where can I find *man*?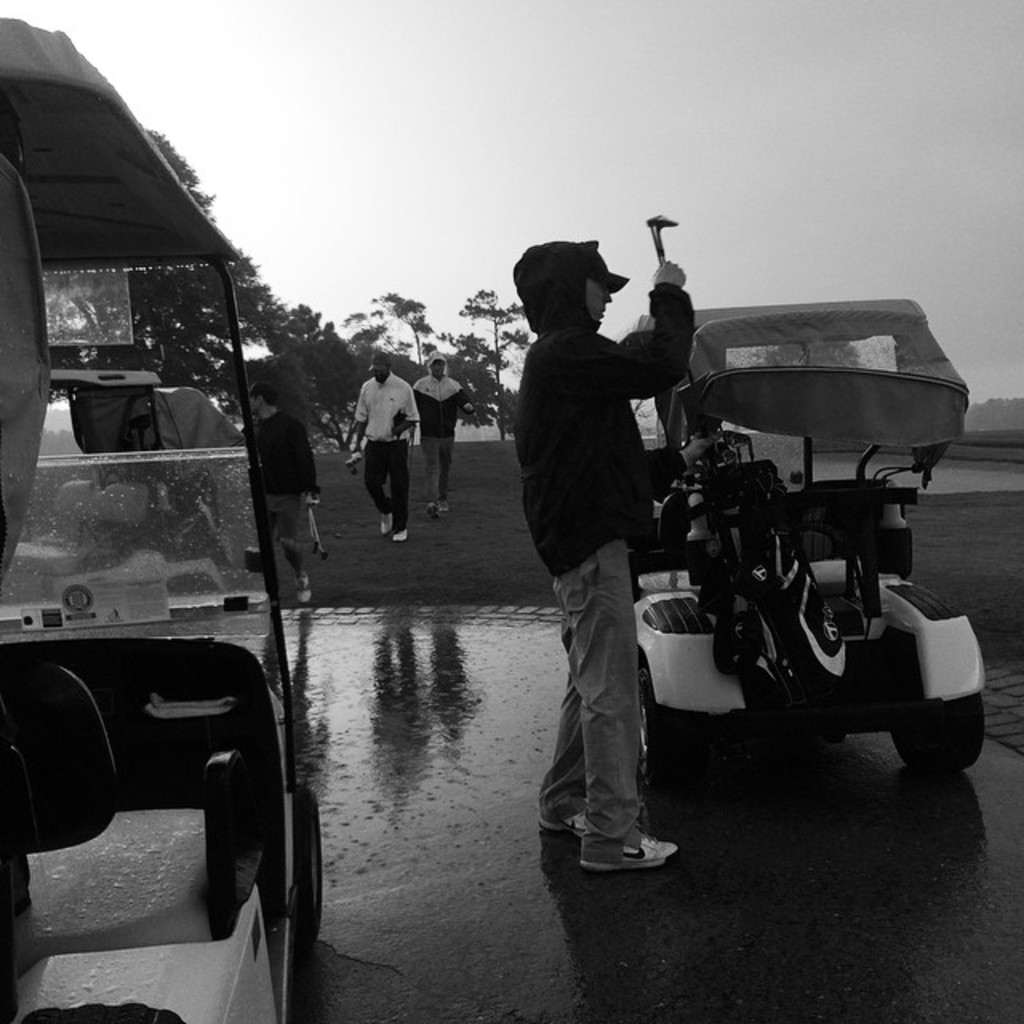
You can find it at left=408, top=338, right=470, bottom=499.
